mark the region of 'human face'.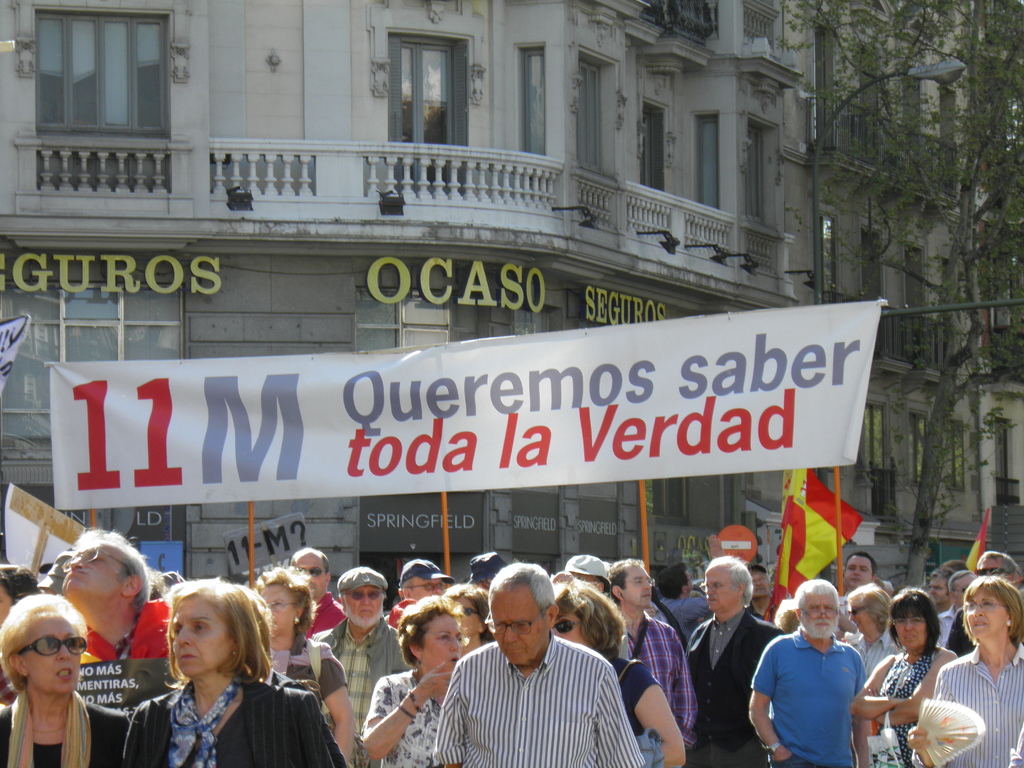
Region: locate(488, 580, 552, 666).
